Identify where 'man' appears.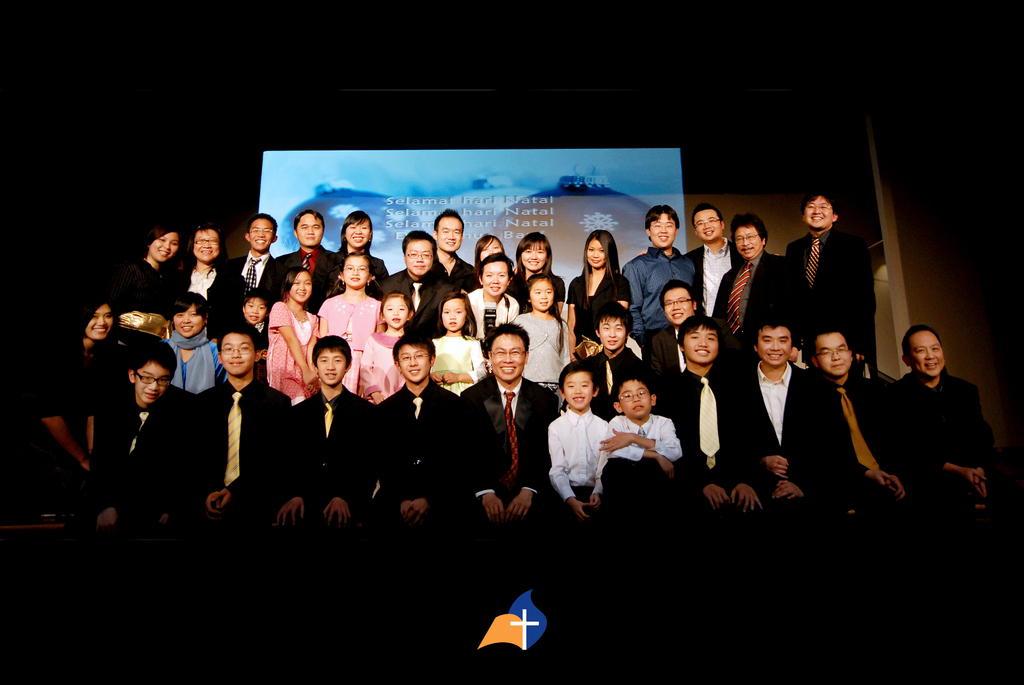
Appears at (649, 275, 726, 389).
